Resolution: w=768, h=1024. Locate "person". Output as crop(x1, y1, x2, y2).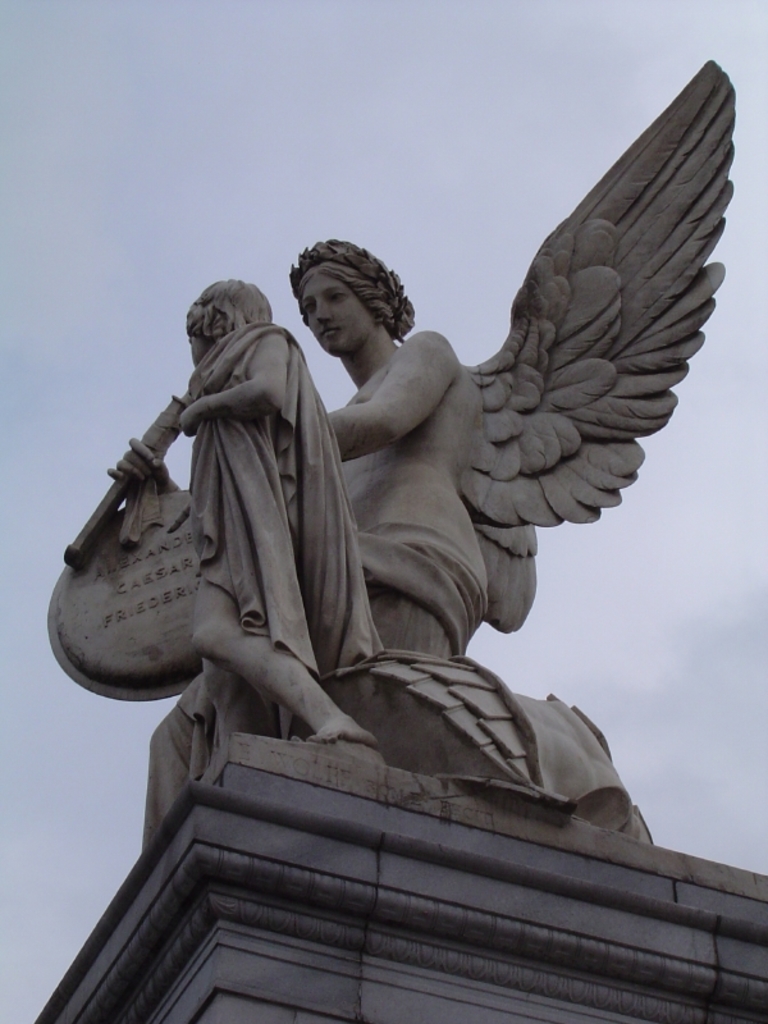
crop(106, 279, 365, 762).
